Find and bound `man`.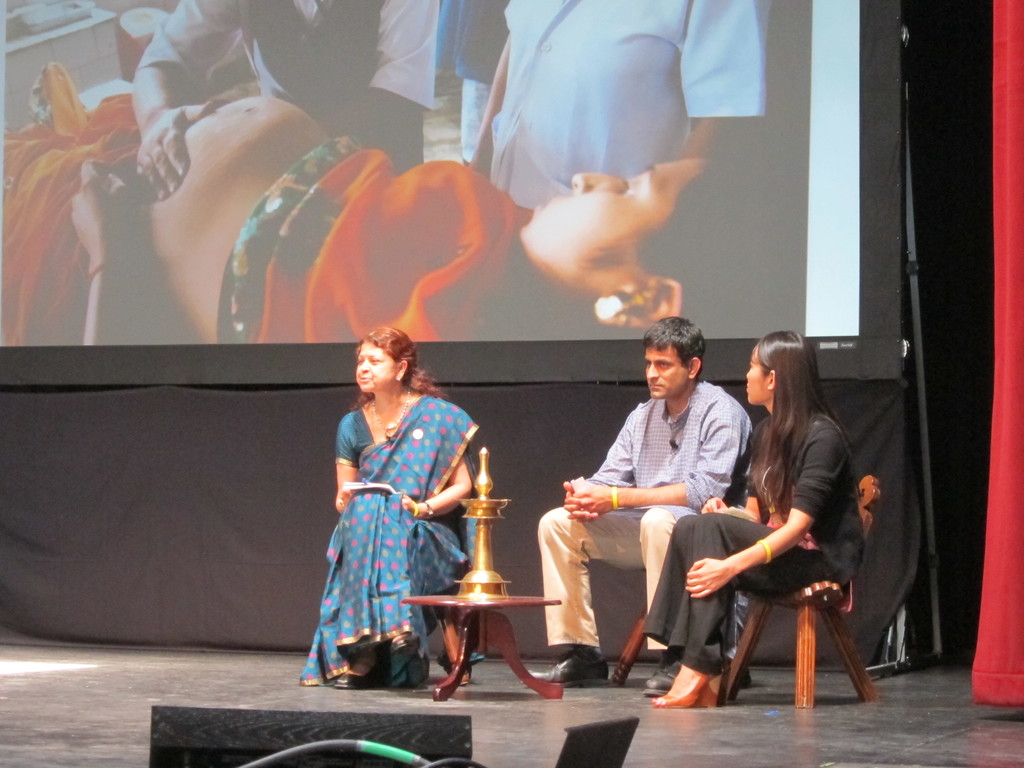
Bound: [568, 327, 760, 642].
